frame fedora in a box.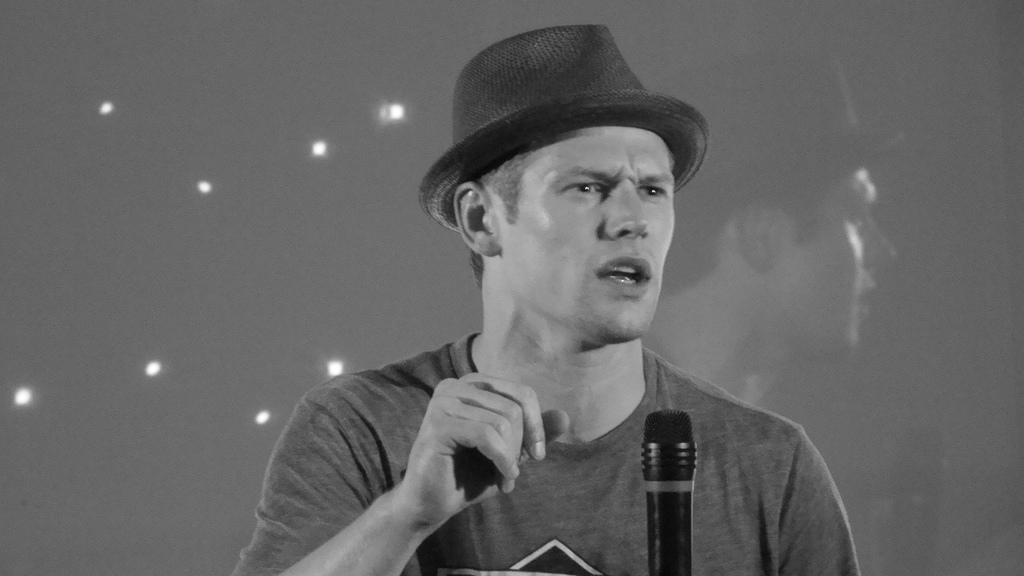
<bbox>416, 20, 710, 234</bbox>.
